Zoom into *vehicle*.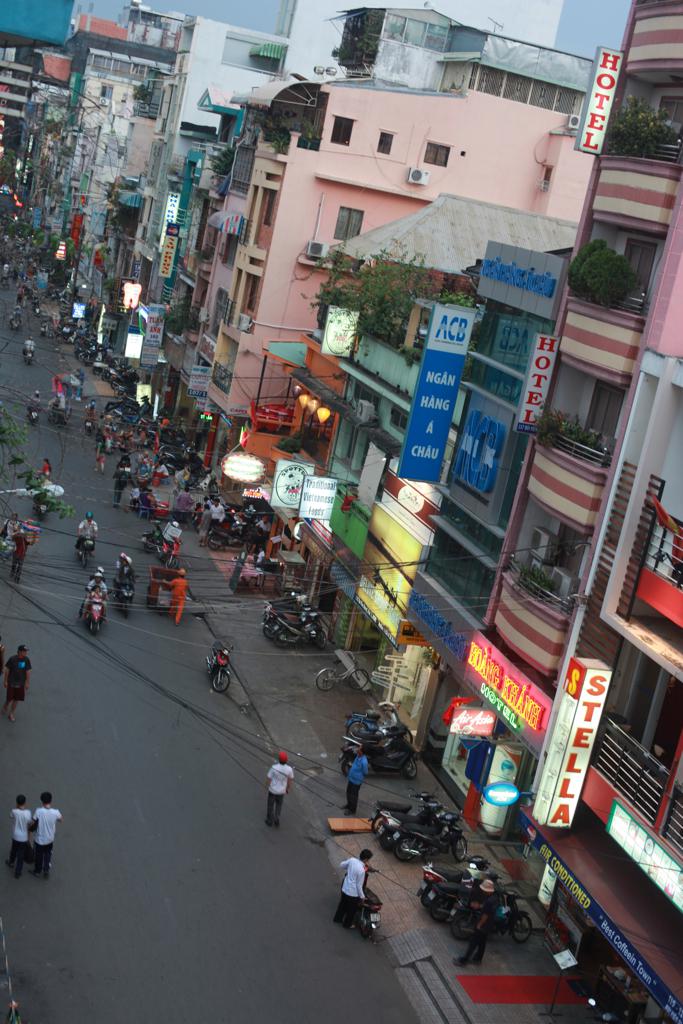
Zoom target: select_region(348, 689, 406, 742).
